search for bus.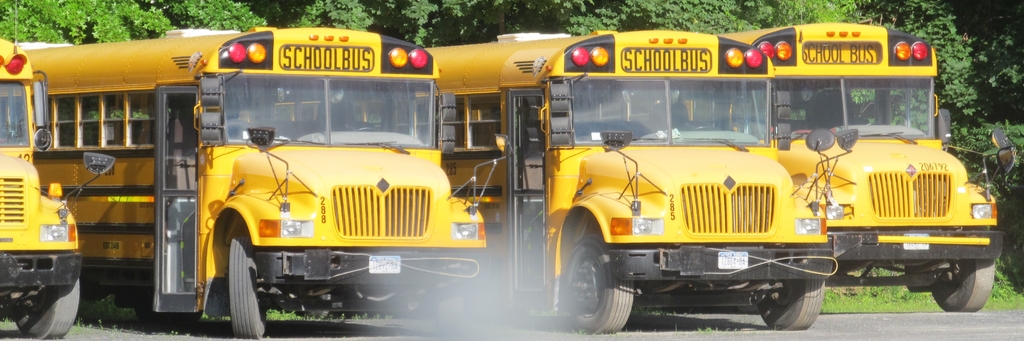
Found at 712:15:1018:316.
